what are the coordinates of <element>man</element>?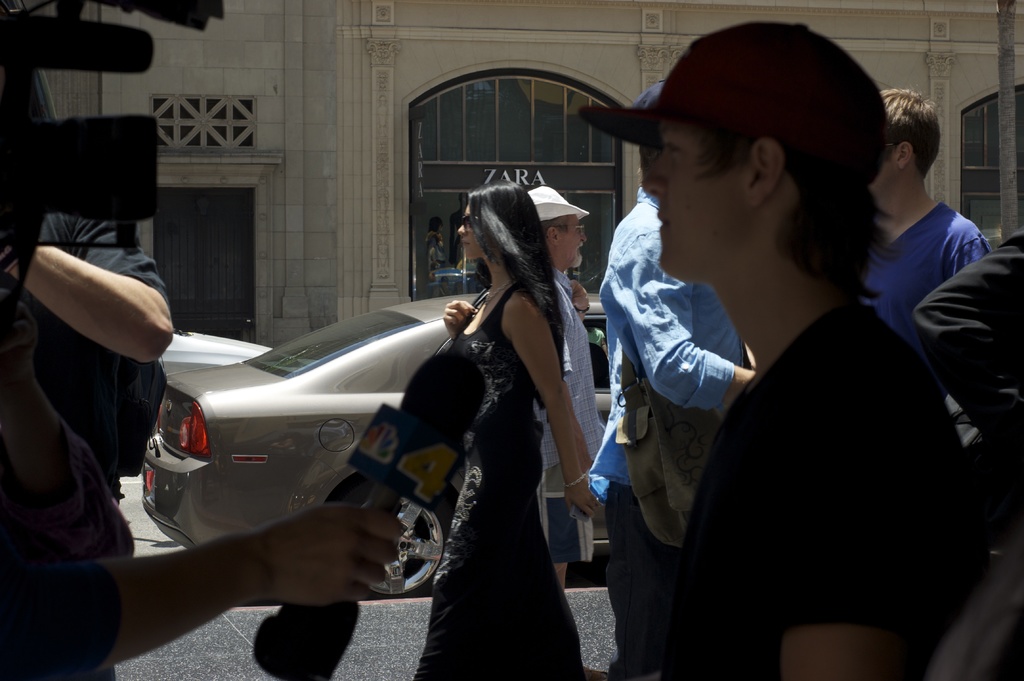
(x1=530, y1=188, x2=604, y2=592).
